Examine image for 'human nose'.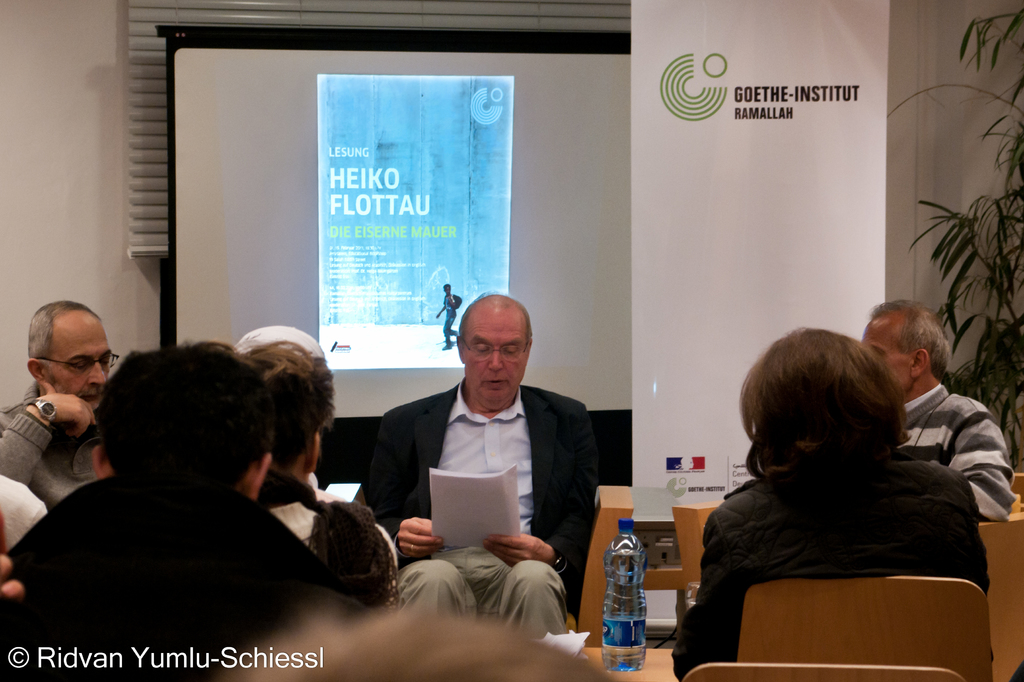
Examination result: <region>84, 354, 108, 388</region>.
